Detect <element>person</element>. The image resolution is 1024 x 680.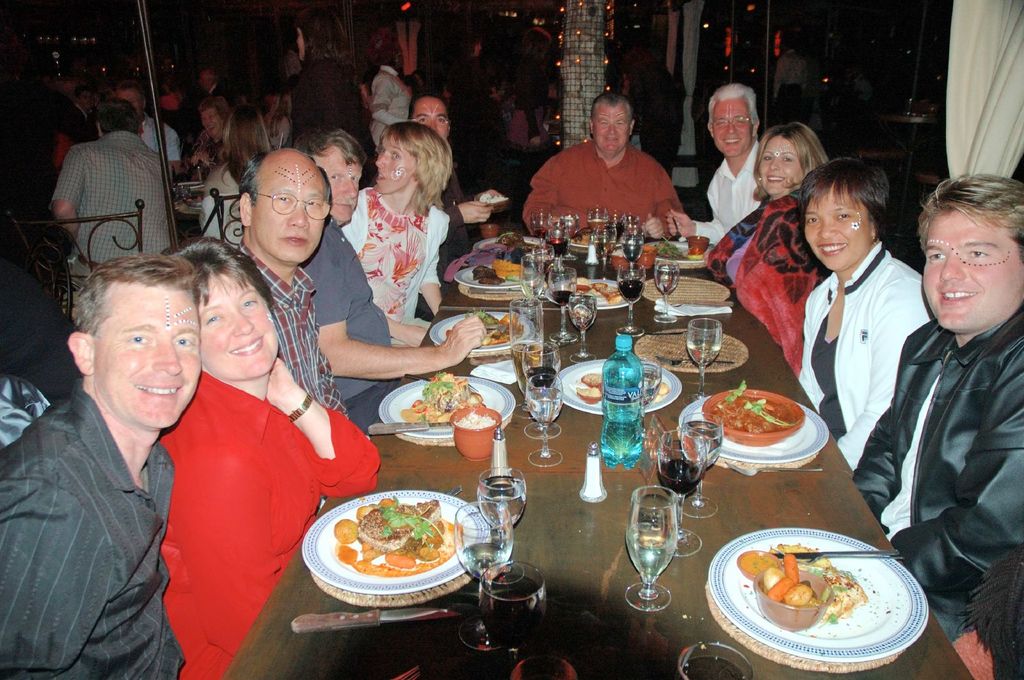
locate(294, 126, 489, 431).
